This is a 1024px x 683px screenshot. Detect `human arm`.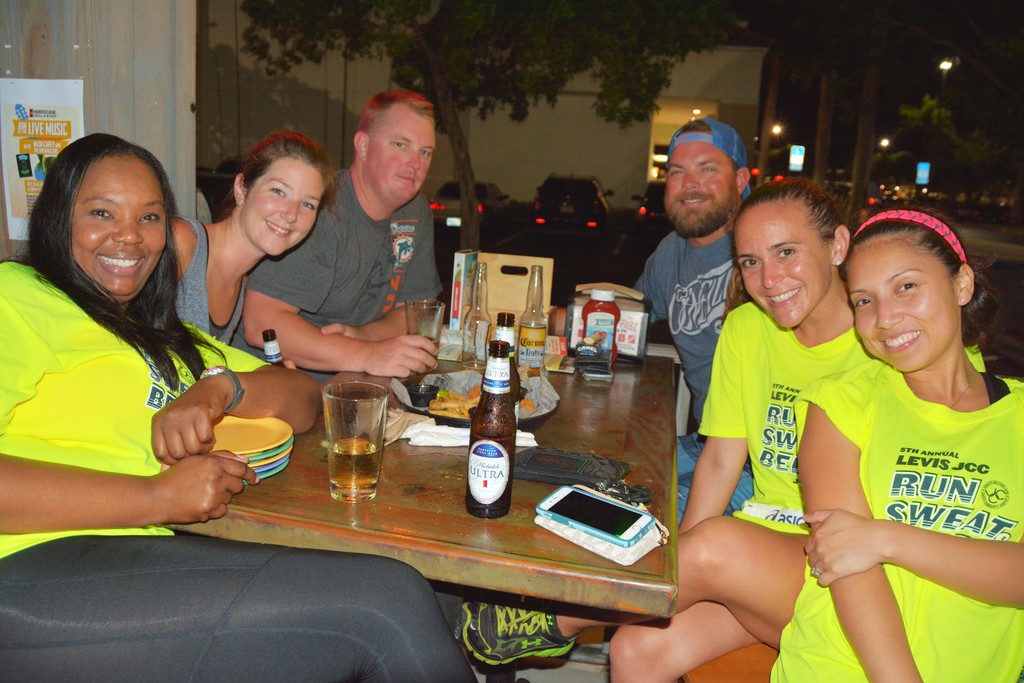
<bbox>799, 378, 922, 682</bbox>.
